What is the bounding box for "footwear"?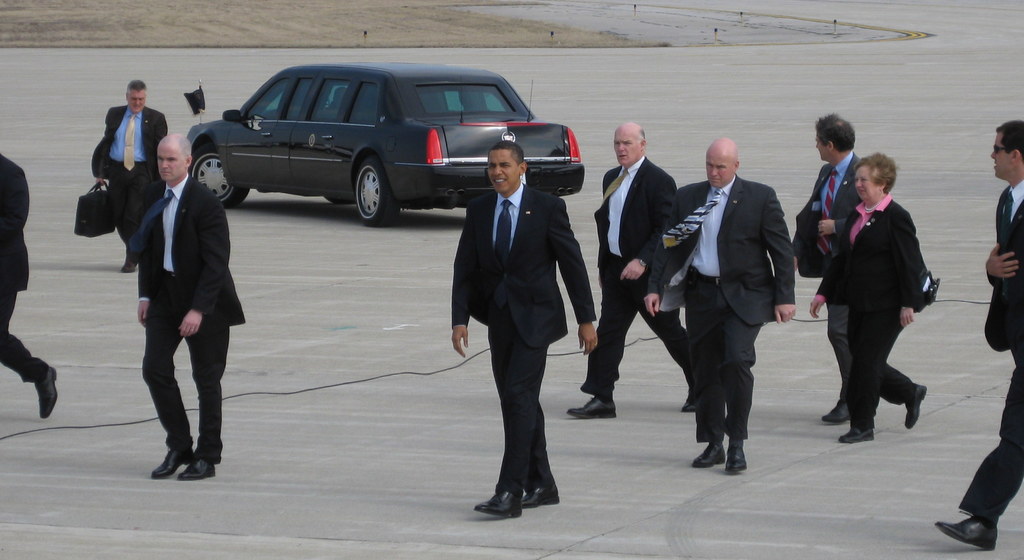
Rect(820, 400, 847, 423).
